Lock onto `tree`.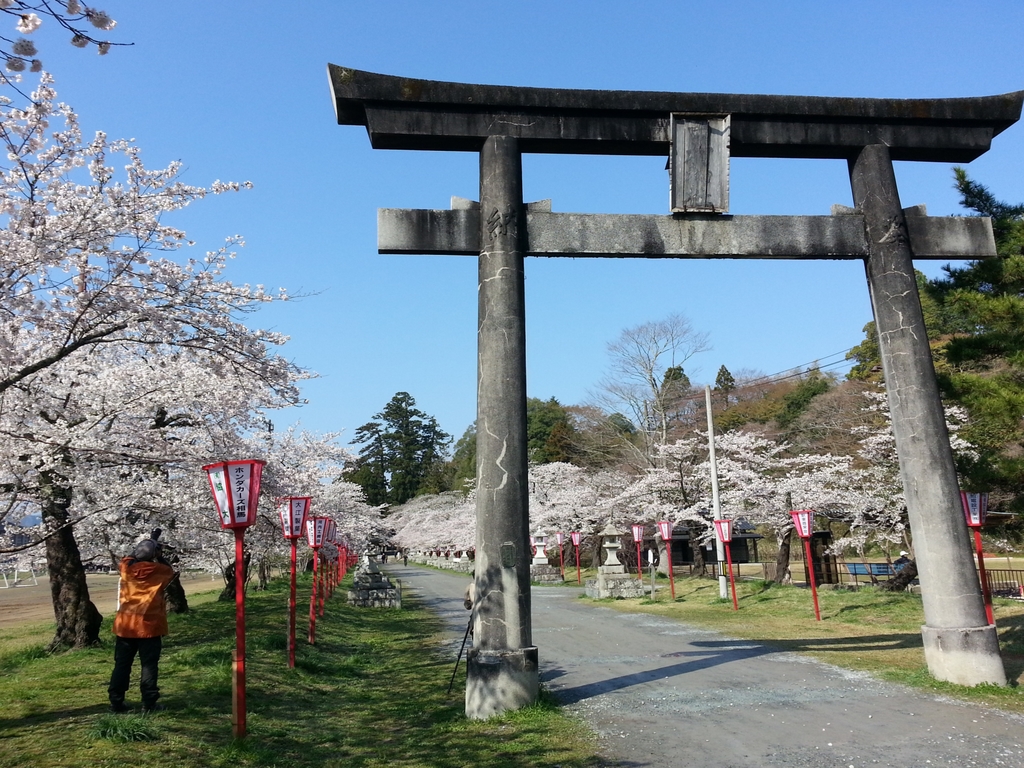
Locked: (393,417,480,561).
